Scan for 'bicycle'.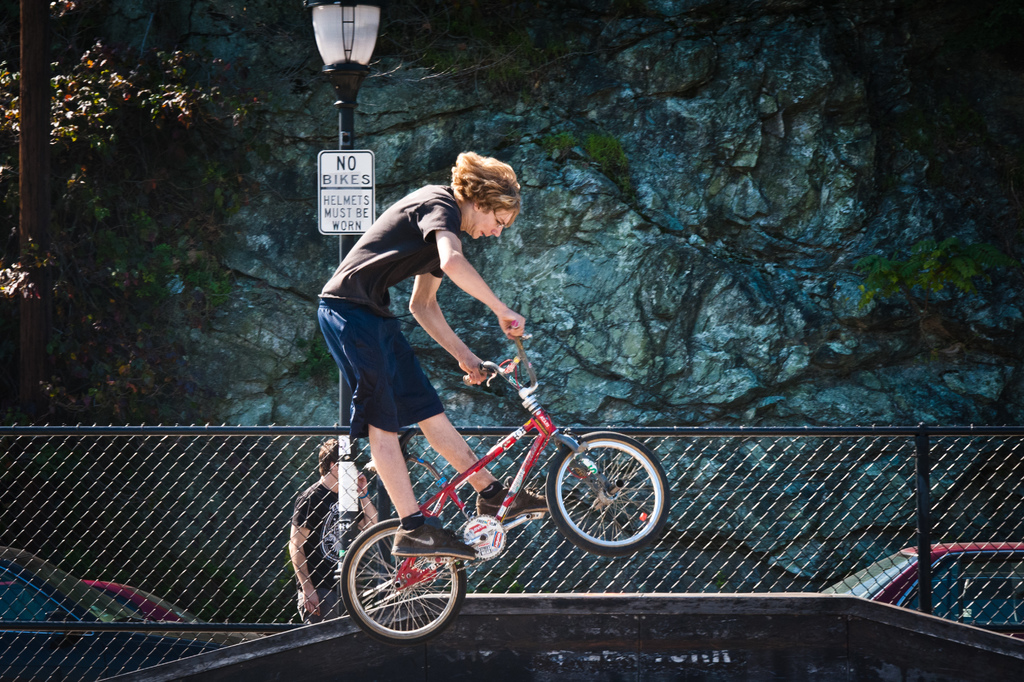
Scan result: bbox=[337, 320, 673, 650].
